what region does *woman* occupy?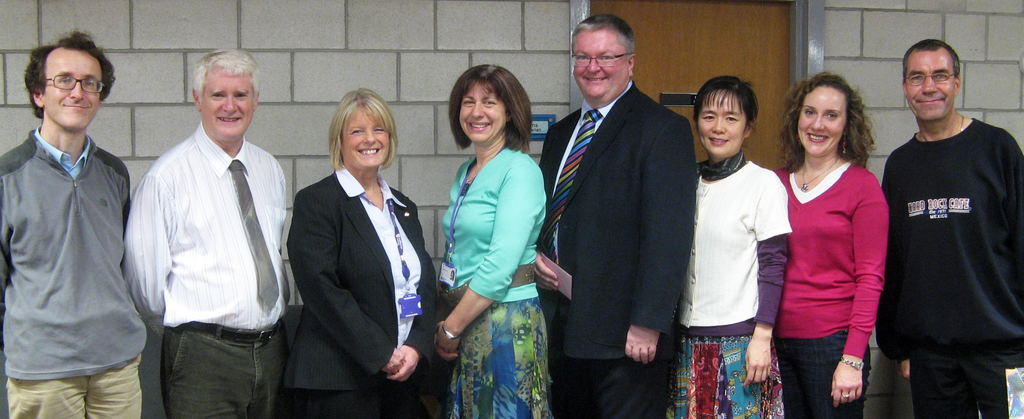
659,73,792,418.
